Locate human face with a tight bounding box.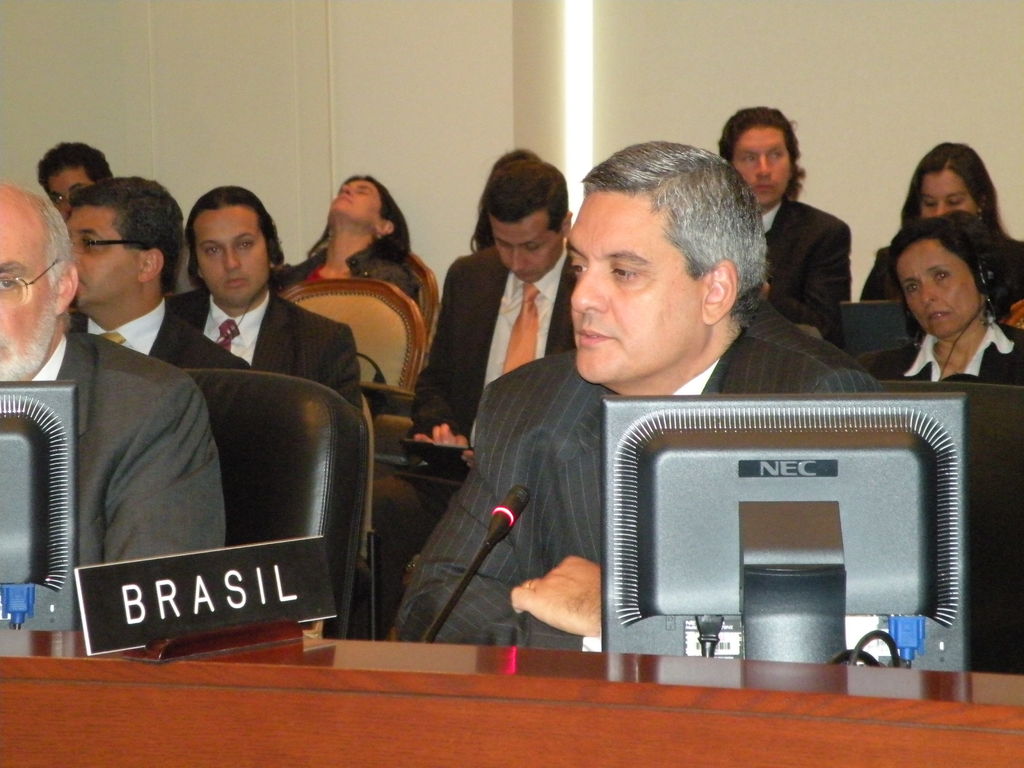
bbox(194, 205, 268, 303).
